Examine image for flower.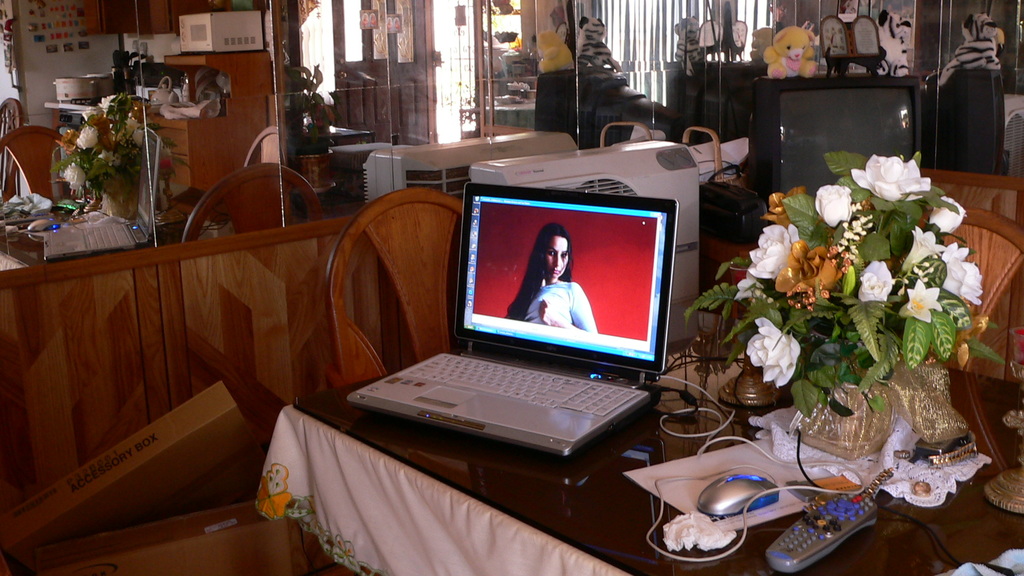
Examination result: x1=767 y1=236 x2=835 y2=304.
